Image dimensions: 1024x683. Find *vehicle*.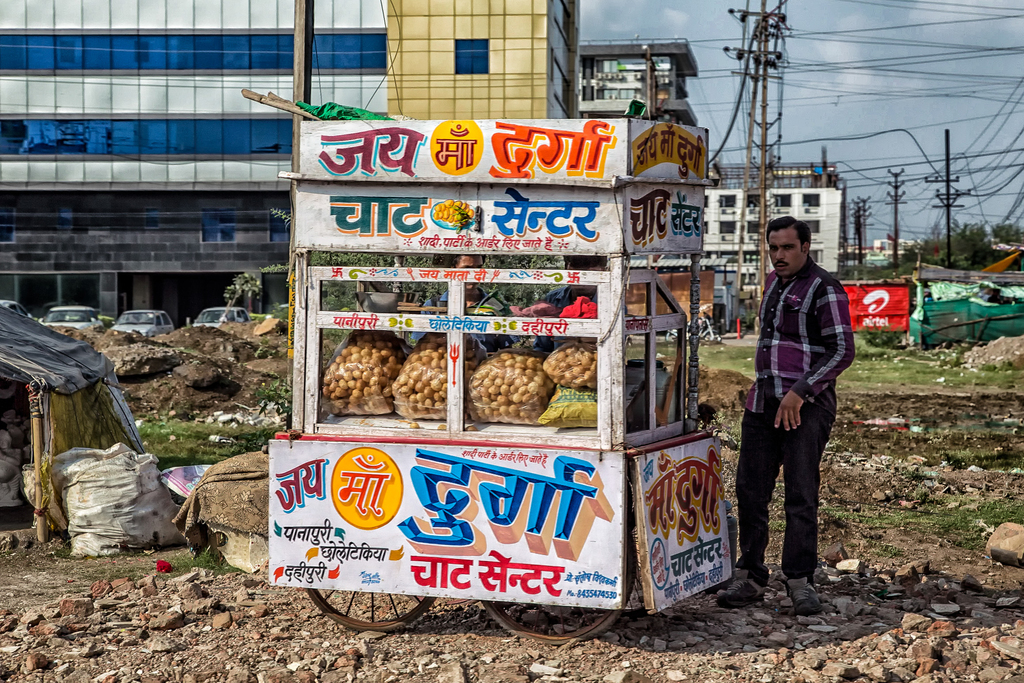
l=191, t=307, r=252, b=329.
